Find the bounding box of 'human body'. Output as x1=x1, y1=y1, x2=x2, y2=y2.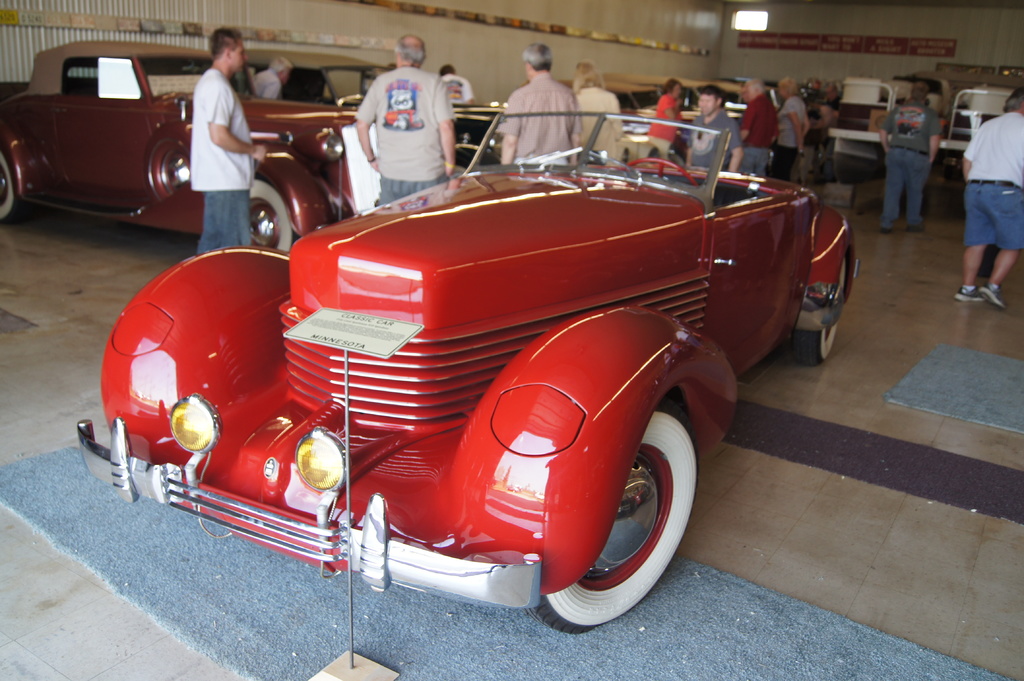
x1=739, y1=70, x2=775, y2=159.
